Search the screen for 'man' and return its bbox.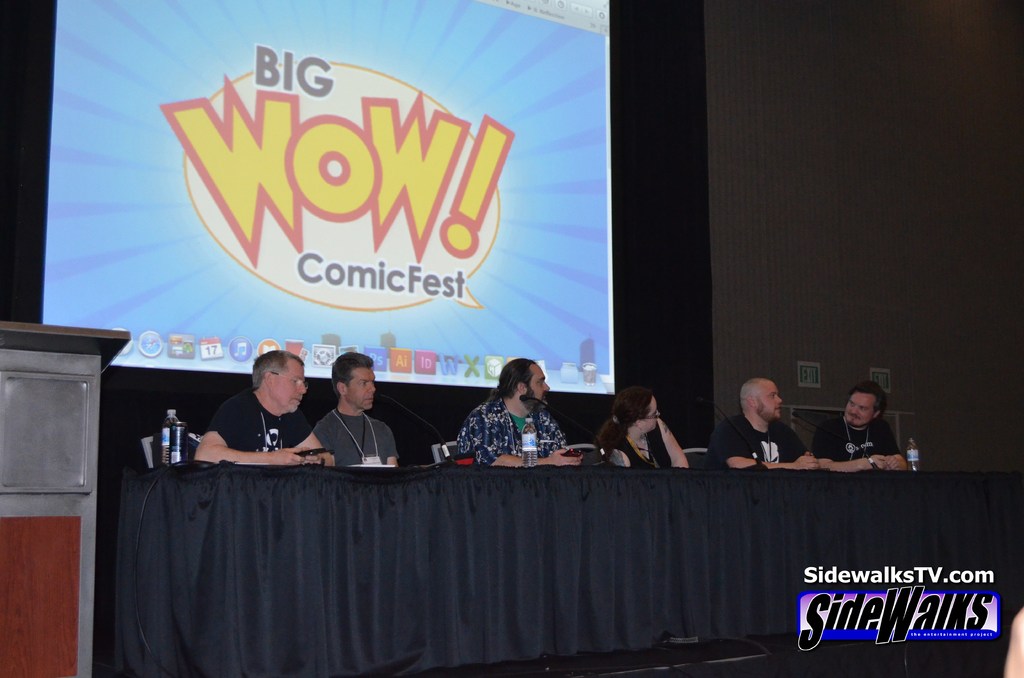
Found: select_region(196, 351, 320, 478).
